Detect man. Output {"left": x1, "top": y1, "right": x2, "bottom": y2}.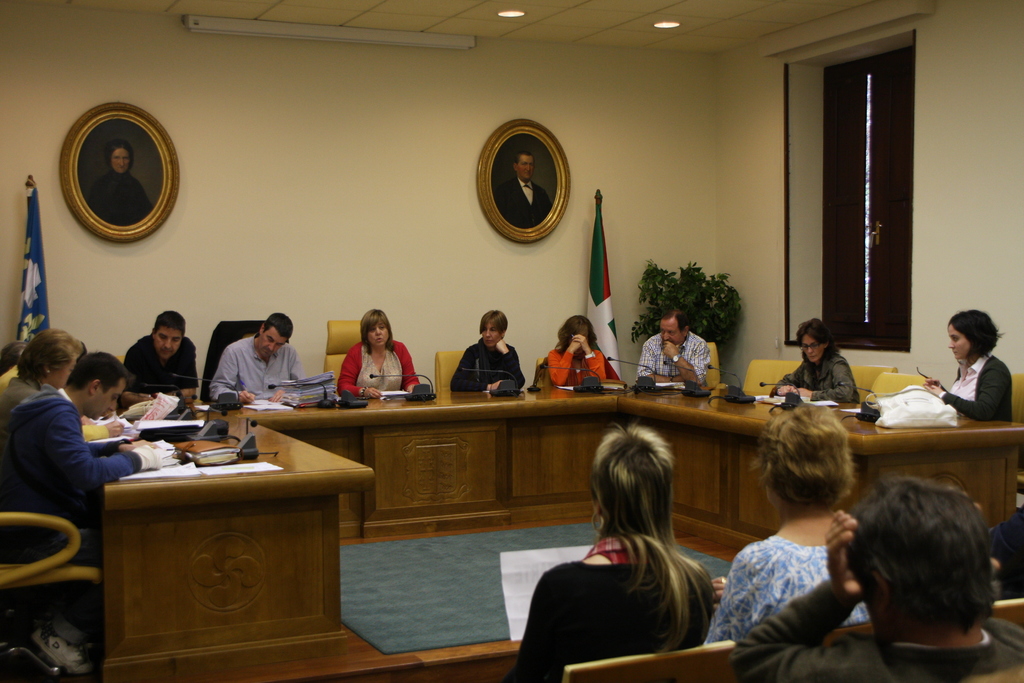
{"left": 499, "top": 154, "right": 555, "bottom": 229}.
